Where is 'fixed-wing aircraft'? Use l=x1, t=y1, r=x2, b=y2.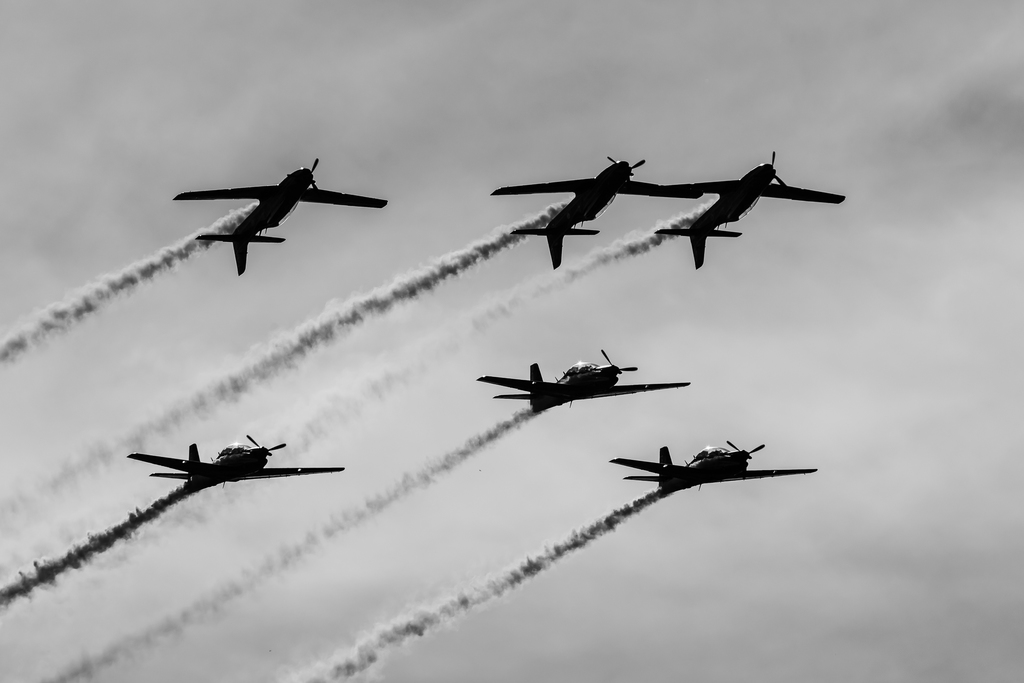
l=609, t=438, r=824, b=493.
